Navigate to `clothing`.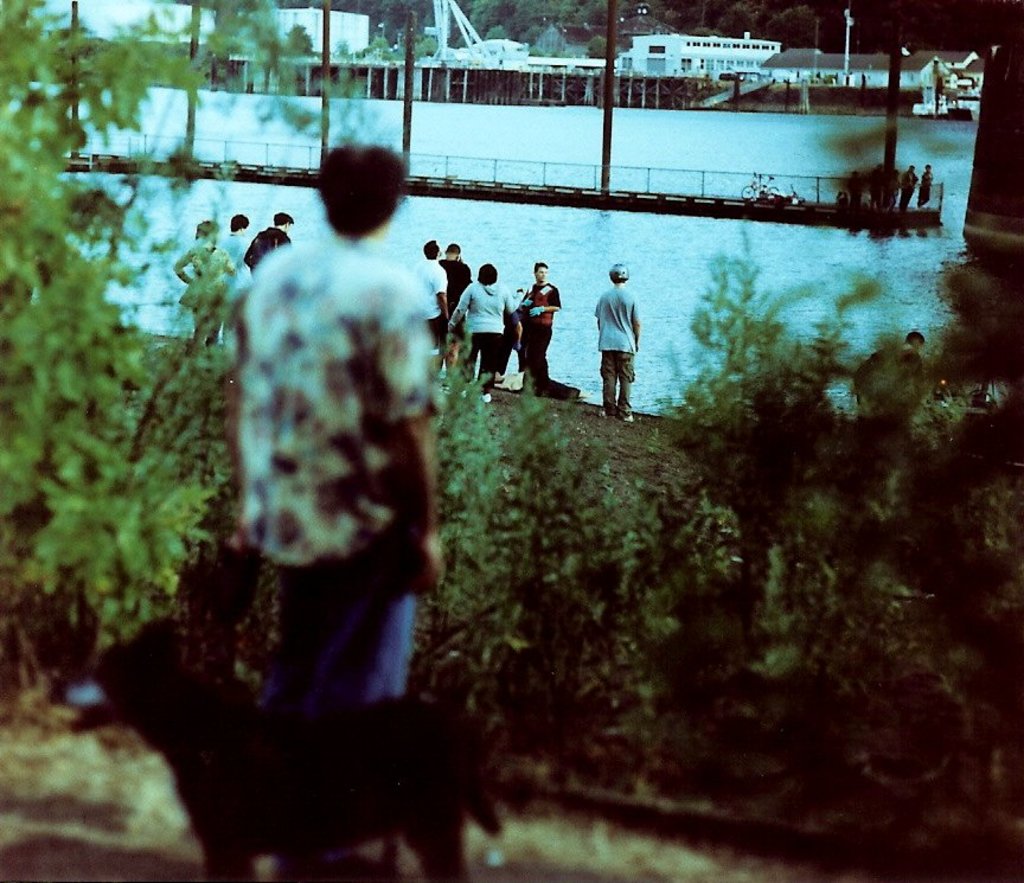
Navigation target: x1=917, y1=167, x2=933, y2=207.
